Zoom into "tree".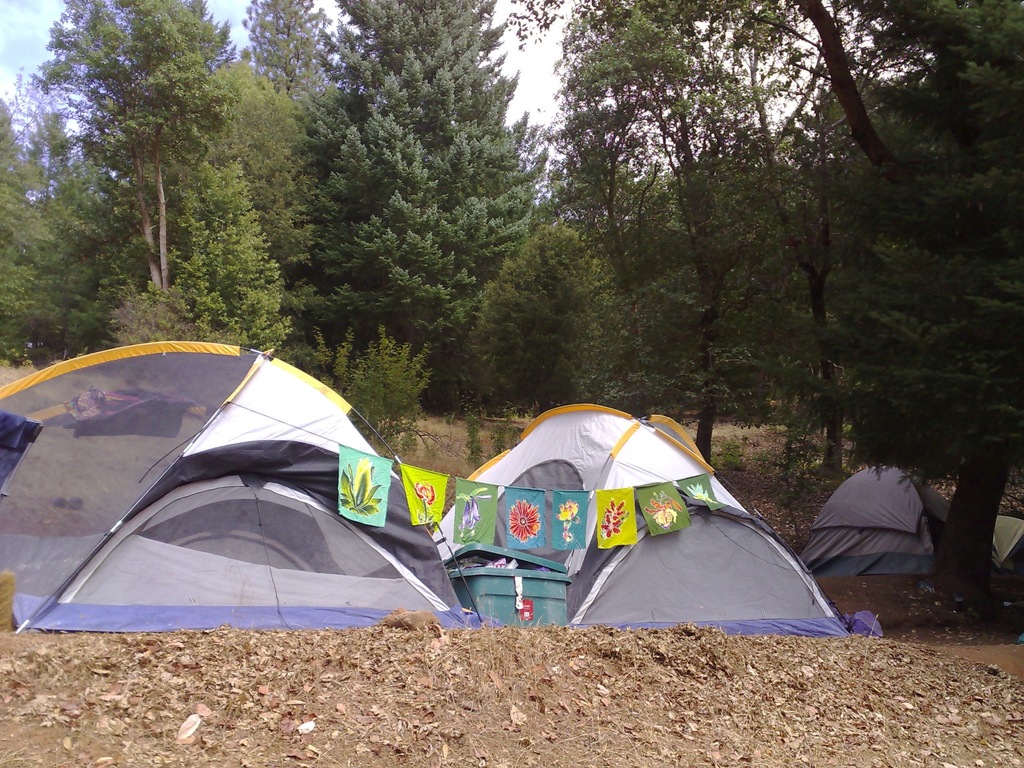
Zoom target: 292:0:578:431.
